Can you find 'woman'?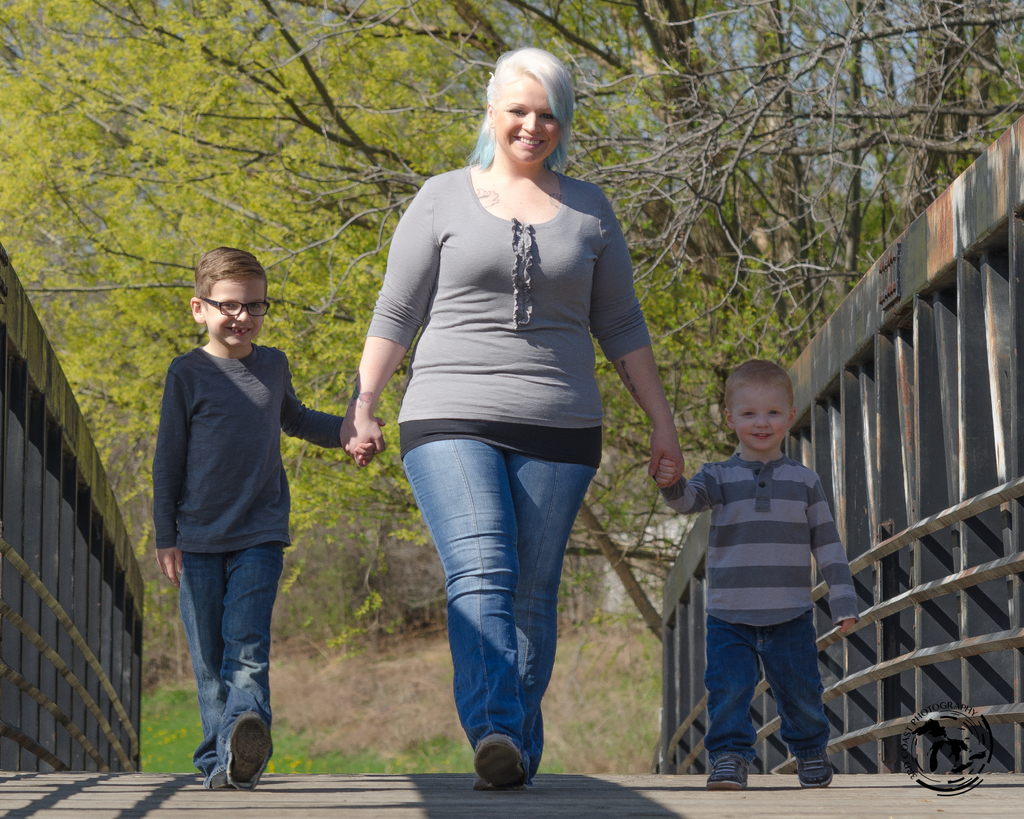
Yes, bounding box: left=339, top=67, right=656, bottom=791.
